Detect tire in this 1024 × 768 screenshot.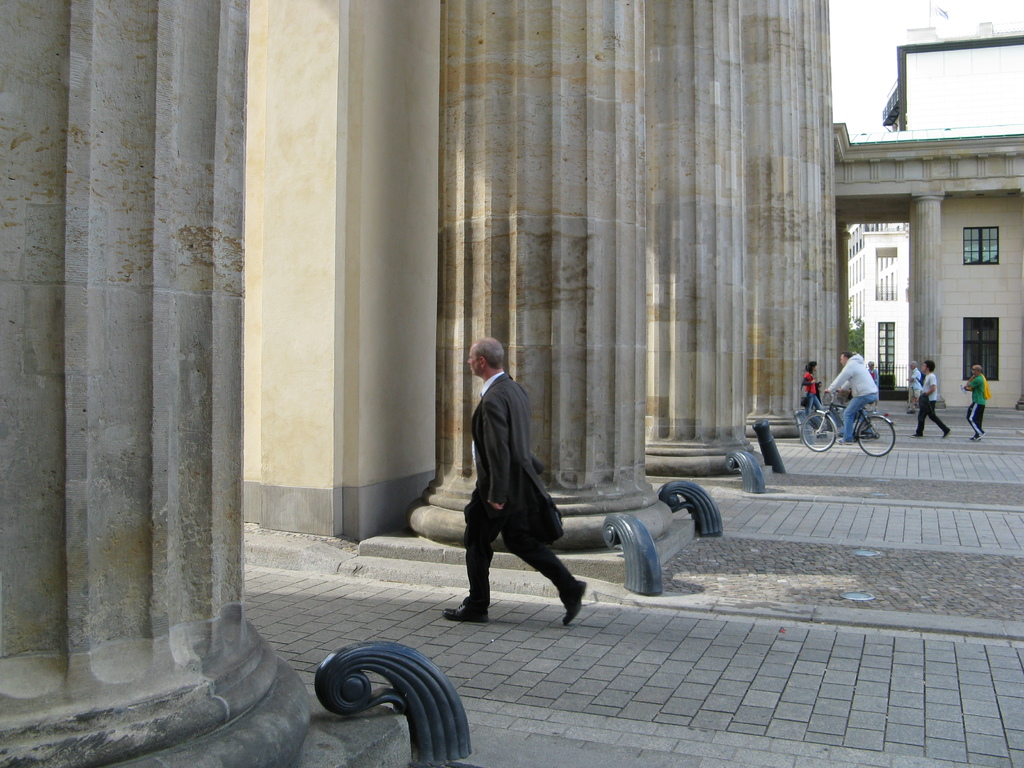
Detection: rect(855, 417, 899, 449).
